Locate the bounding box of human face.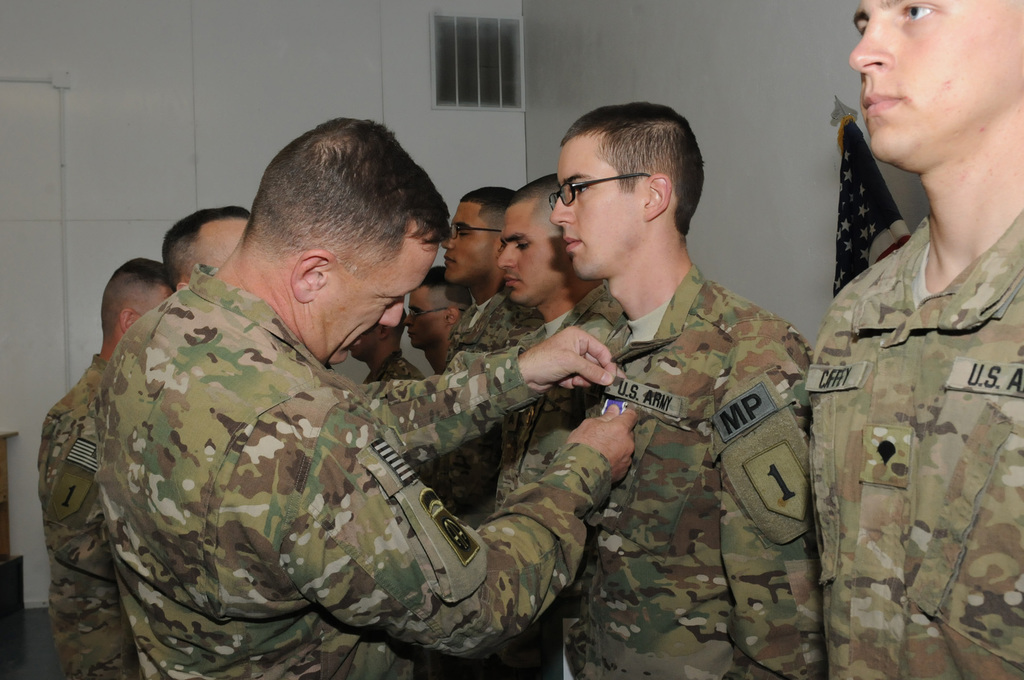
Bounding box: [x1=445, y1=202, x2=488, y2=282].
